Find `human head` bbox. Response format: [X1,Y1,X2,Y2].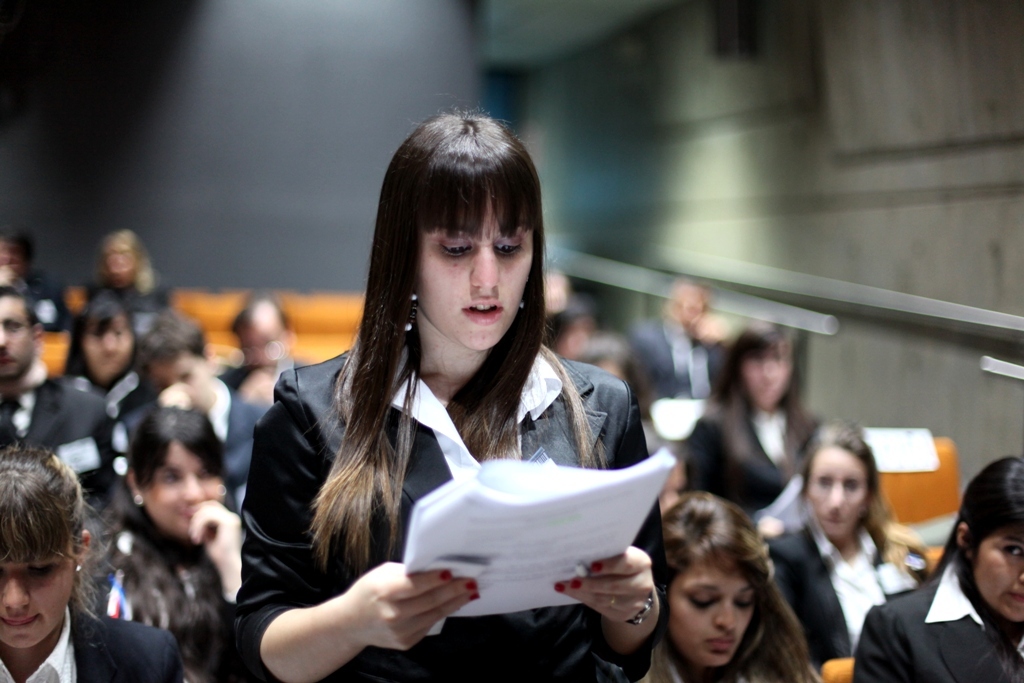
[543,305,592,363].
